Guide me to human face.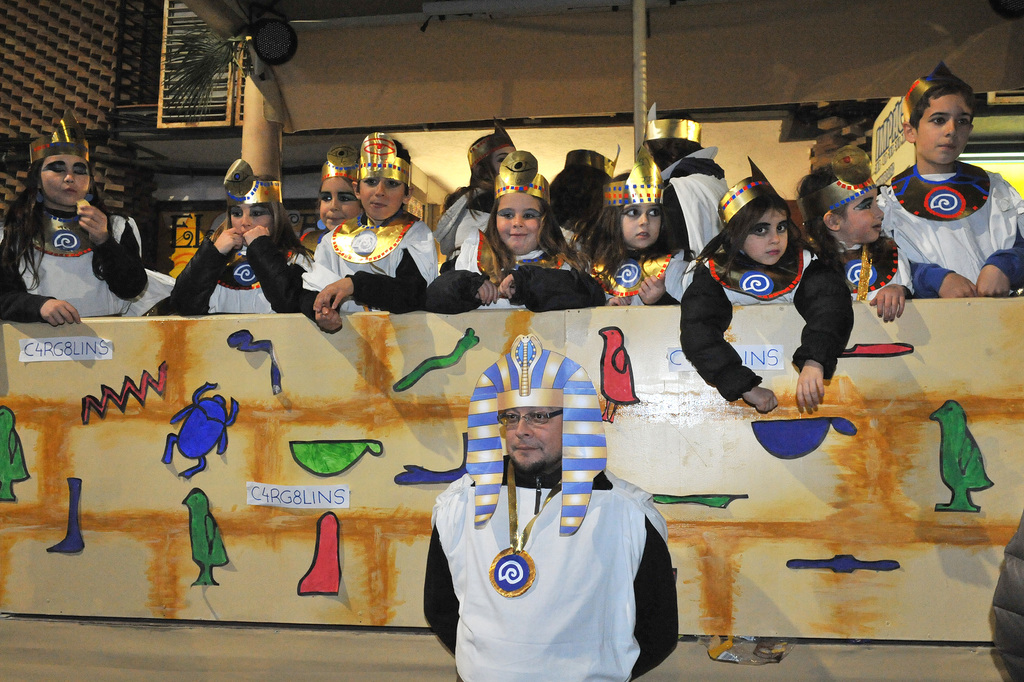
Guidance: (x1=40, y1=157, x2=90, y2=208).
